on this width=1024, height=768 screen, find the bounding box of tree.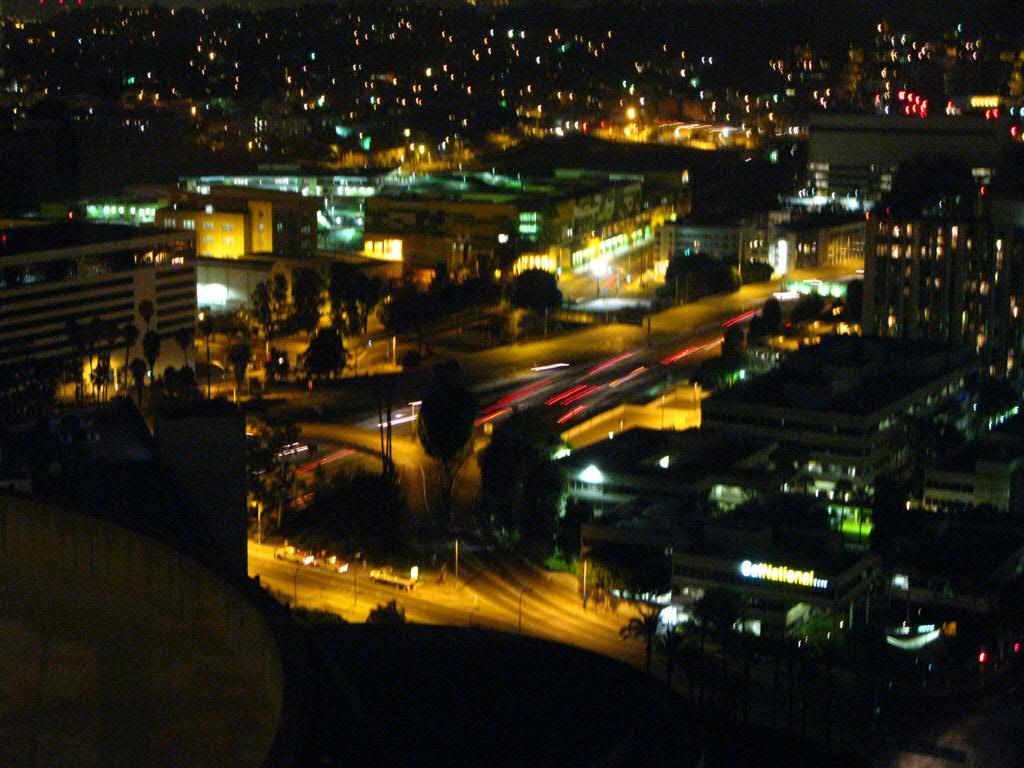
Bounding box: <bbox>140, 292, 160, 327</bbox>.
